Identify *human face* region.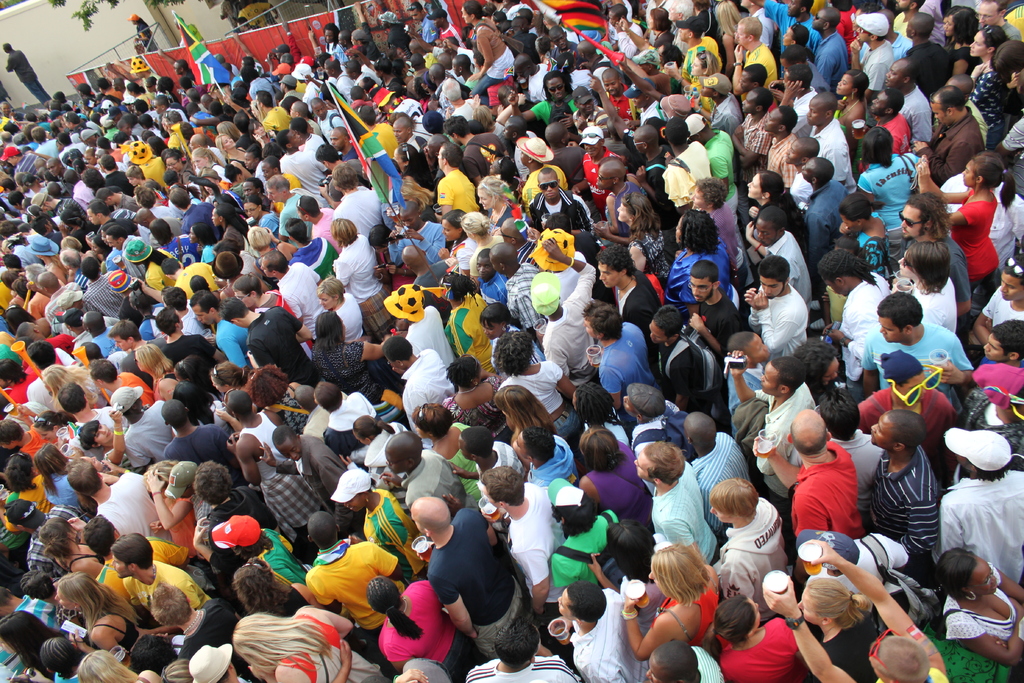
Region: (x1=758, y1=220, x2=776, y2=245).
